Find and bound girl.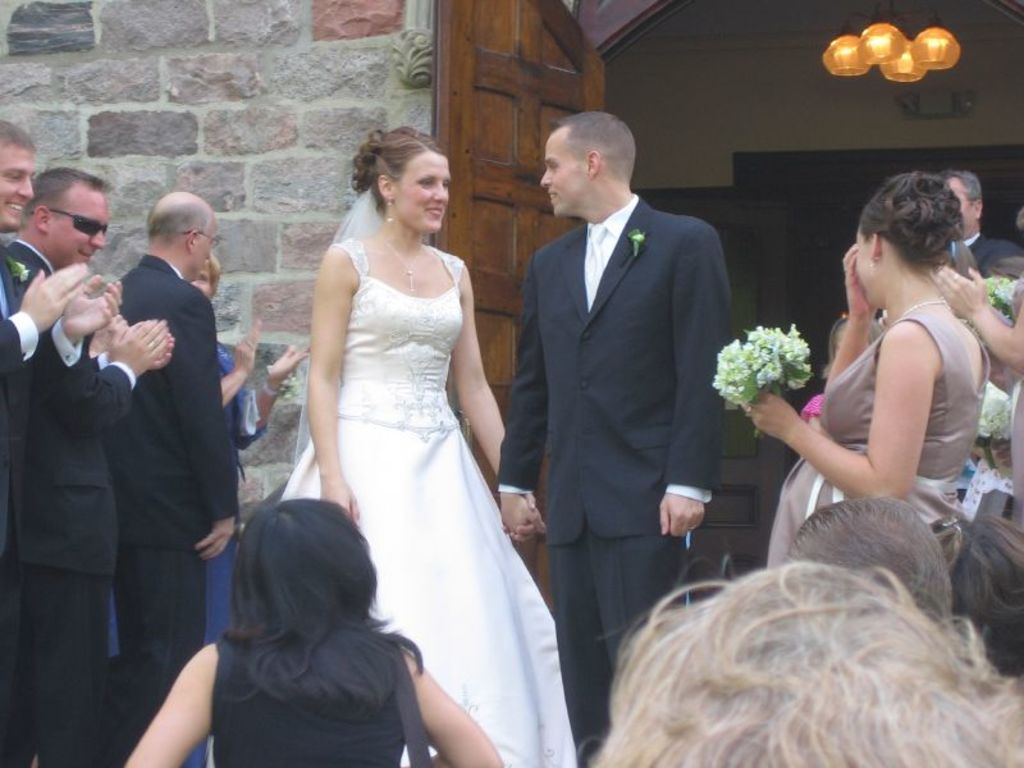
Bound: left=726, top=170, right=995, bottom=571.
